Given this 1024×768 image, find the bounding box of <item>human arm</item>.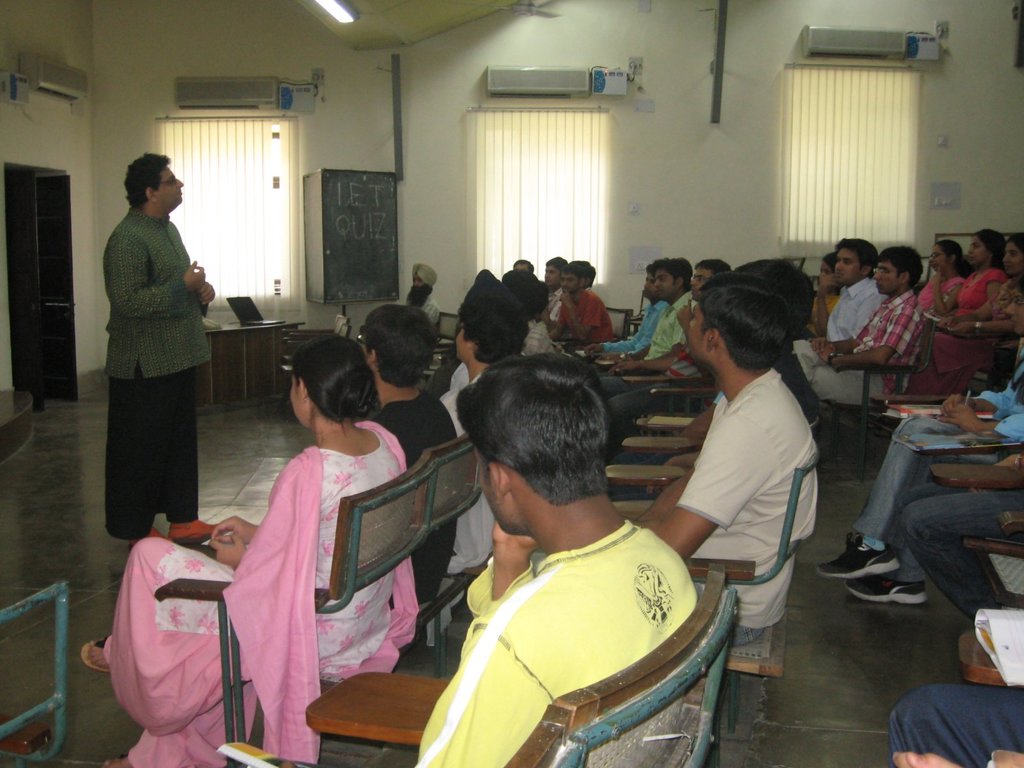
l=200, t=523, r=257, b=566.
